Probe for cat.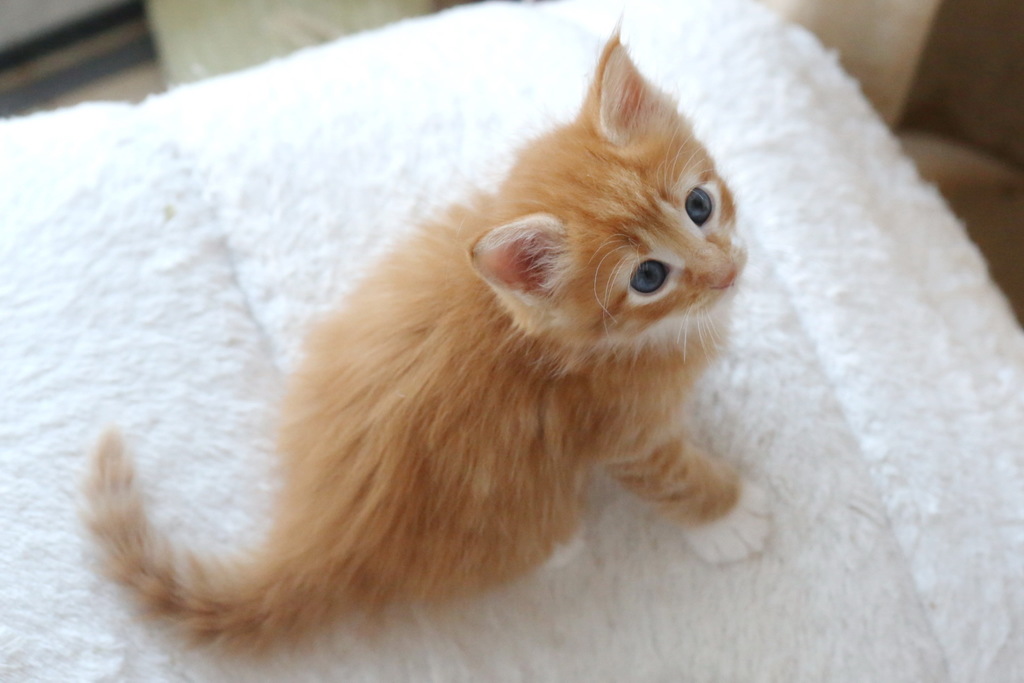
Probe result: [75,10,771,664].
